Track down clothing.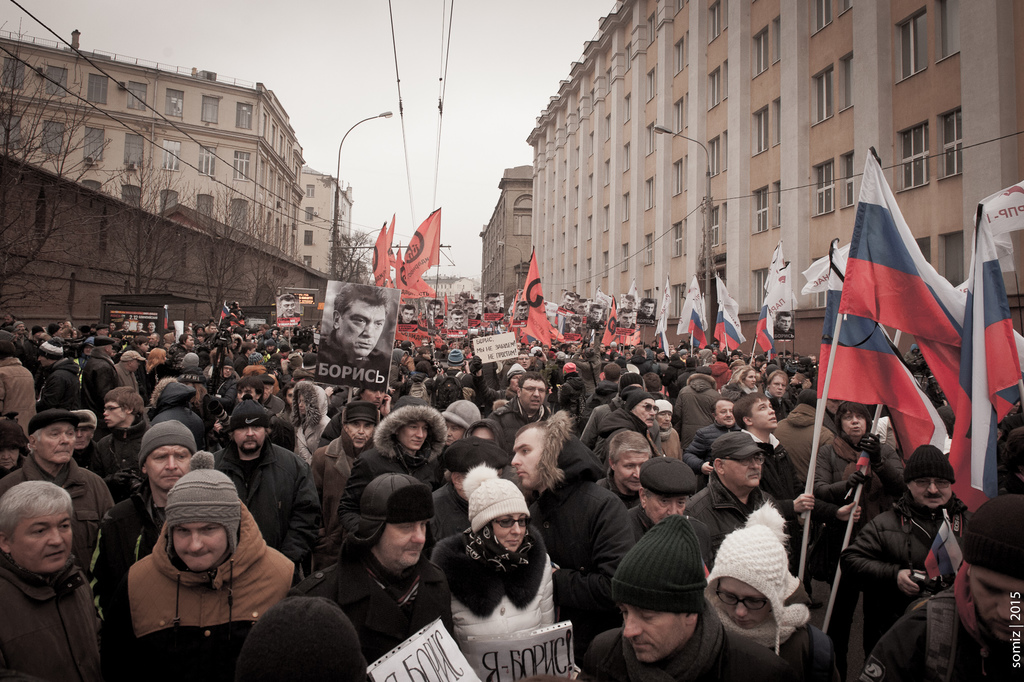
Tracked to <box>333,439,433,531</box>.
